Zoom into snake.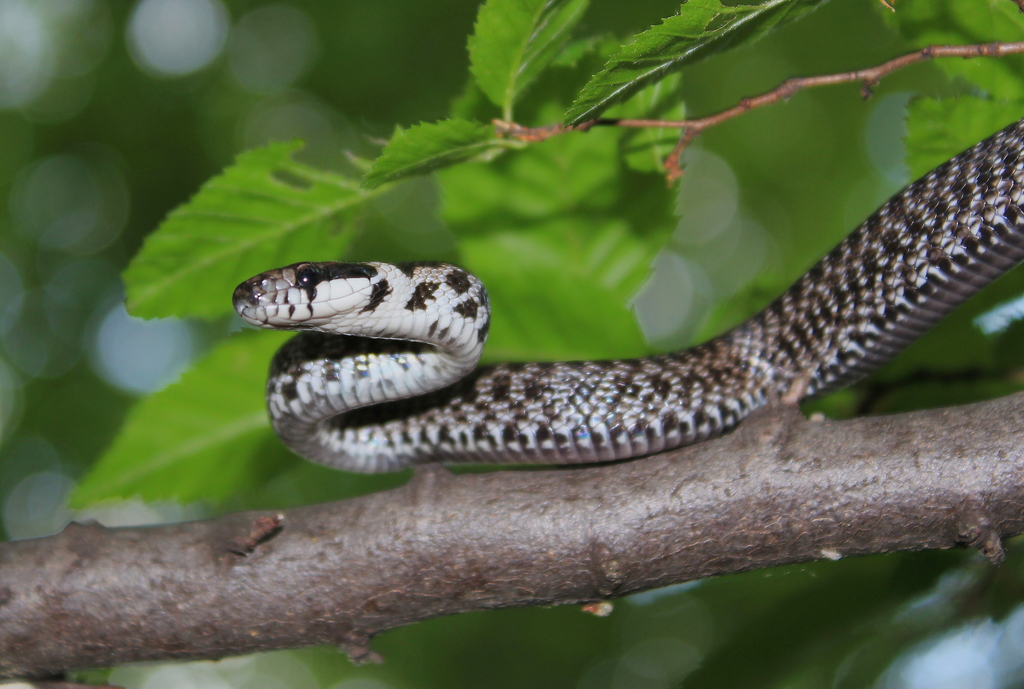
Zoom target: select_region(227, 106, 1023, 462).
